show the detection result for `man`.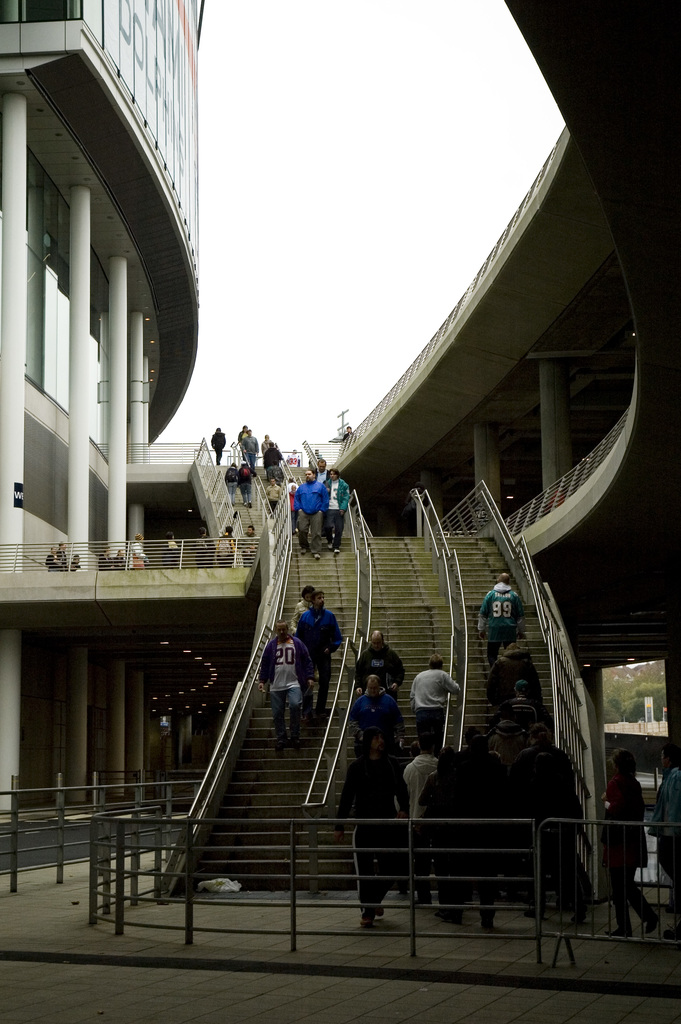
[294,586,347,712].
